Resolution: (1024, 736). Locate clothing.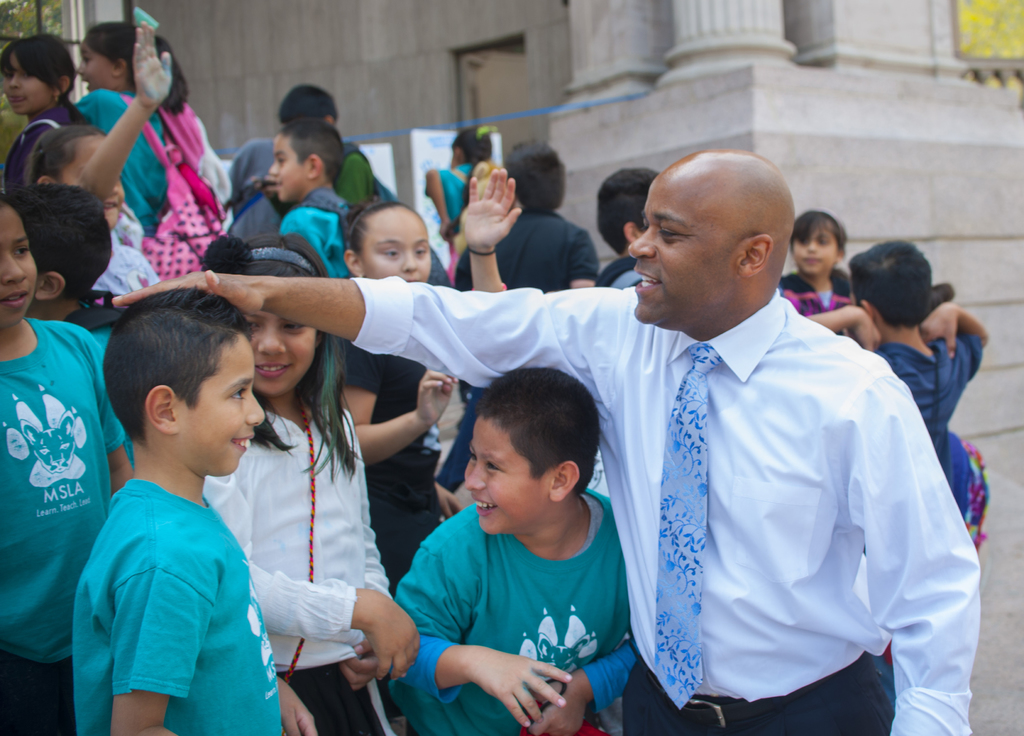
383, 485, 632, 735.
